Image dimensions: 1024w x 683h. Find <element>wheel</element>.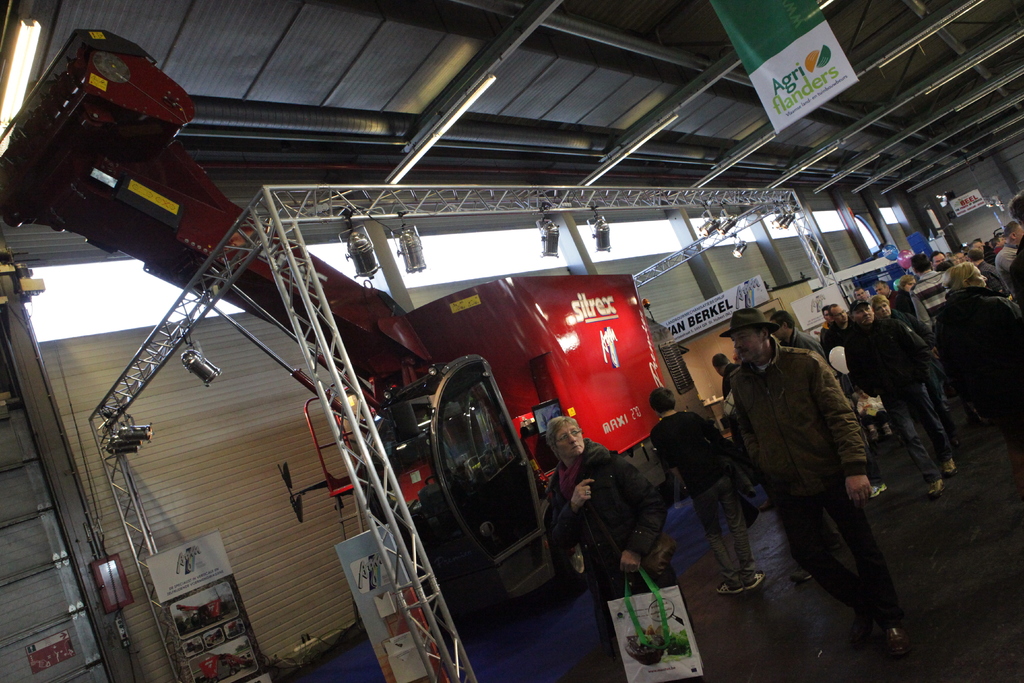
(x1=553, y1=532, x2=591, y2=592).
